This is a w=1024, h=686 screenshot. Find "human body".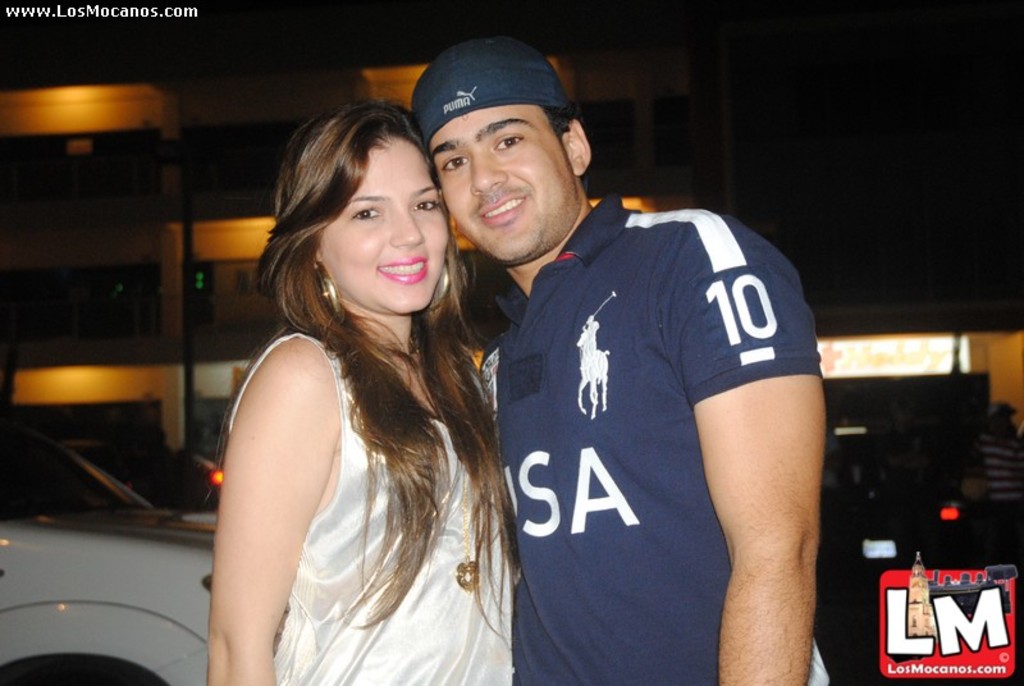
Bounding box: BBox(186, 96, 521, 685).
